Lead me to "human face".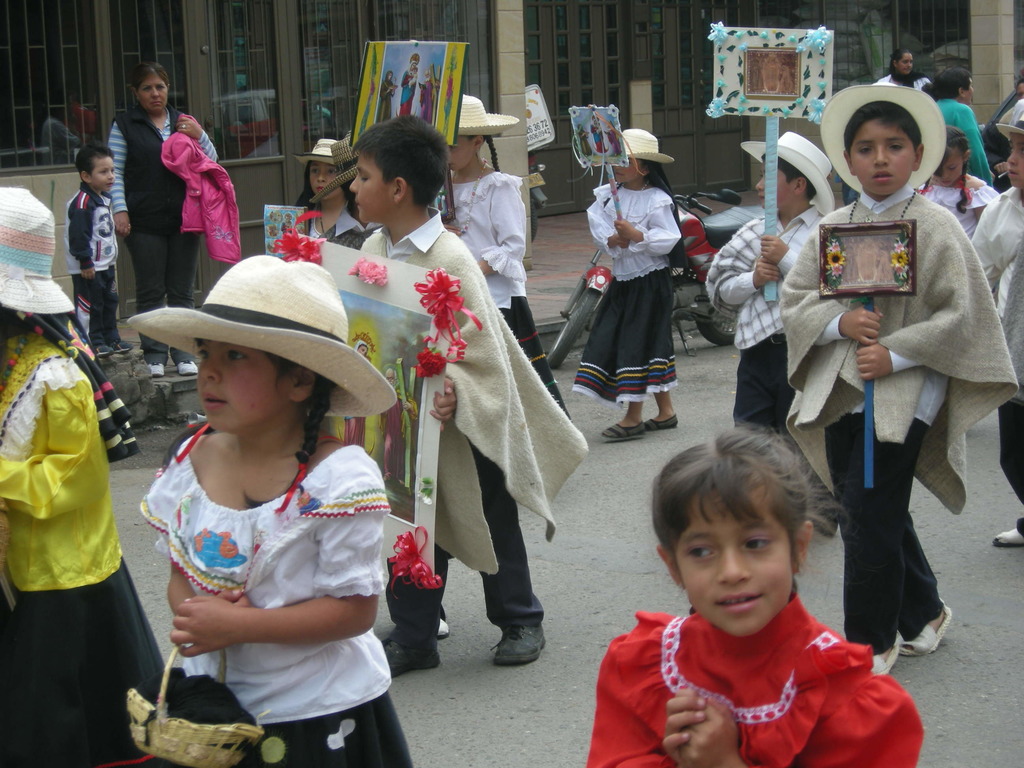
Lead to <box>675,496,790,635</box>.
